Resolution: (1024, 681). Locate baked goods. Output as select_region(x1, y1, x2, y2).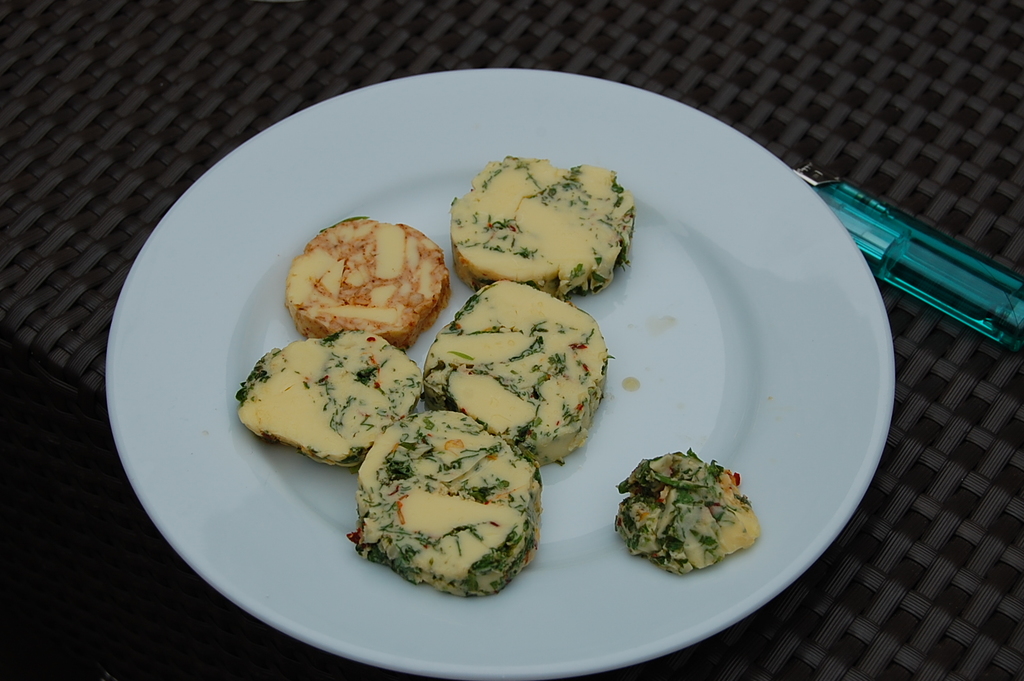
select_region(240, 328, 421, 475).
